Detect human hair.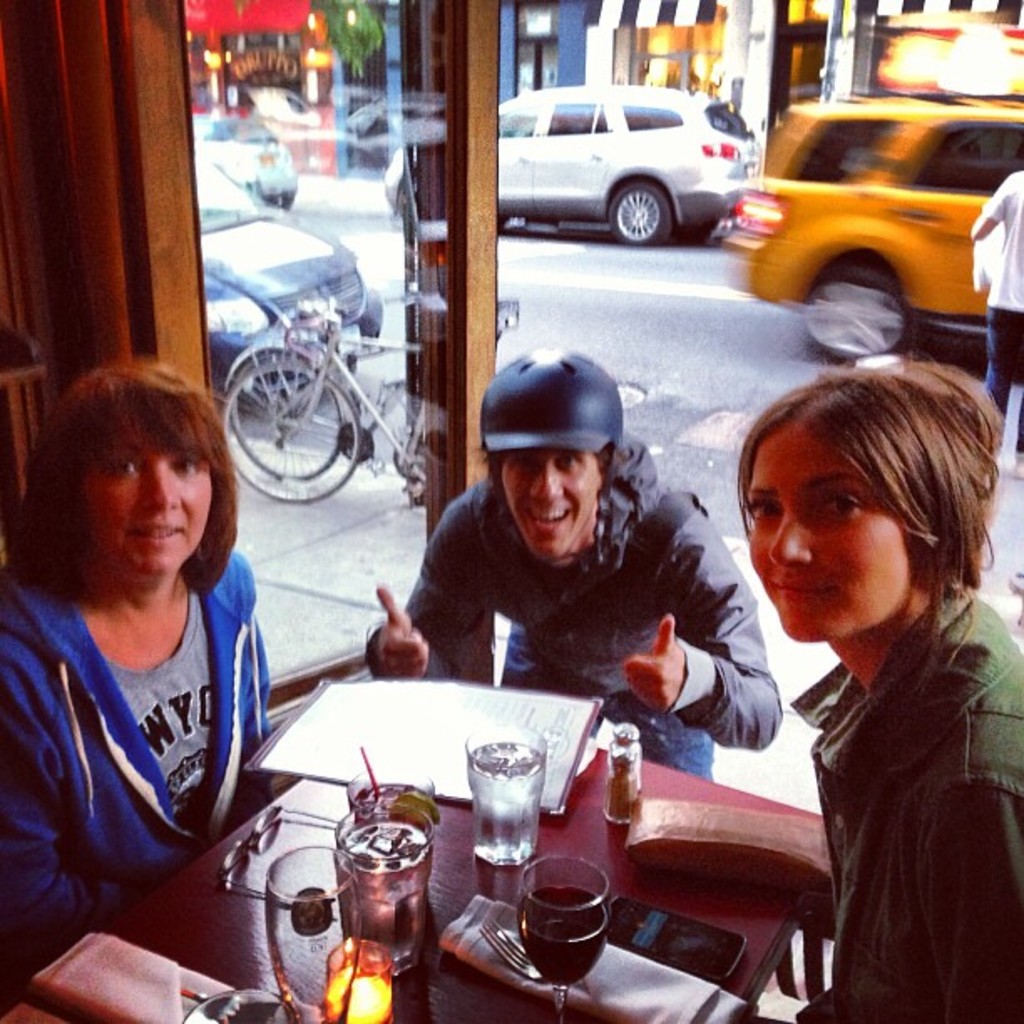
Detected at 479 343 631 579.
